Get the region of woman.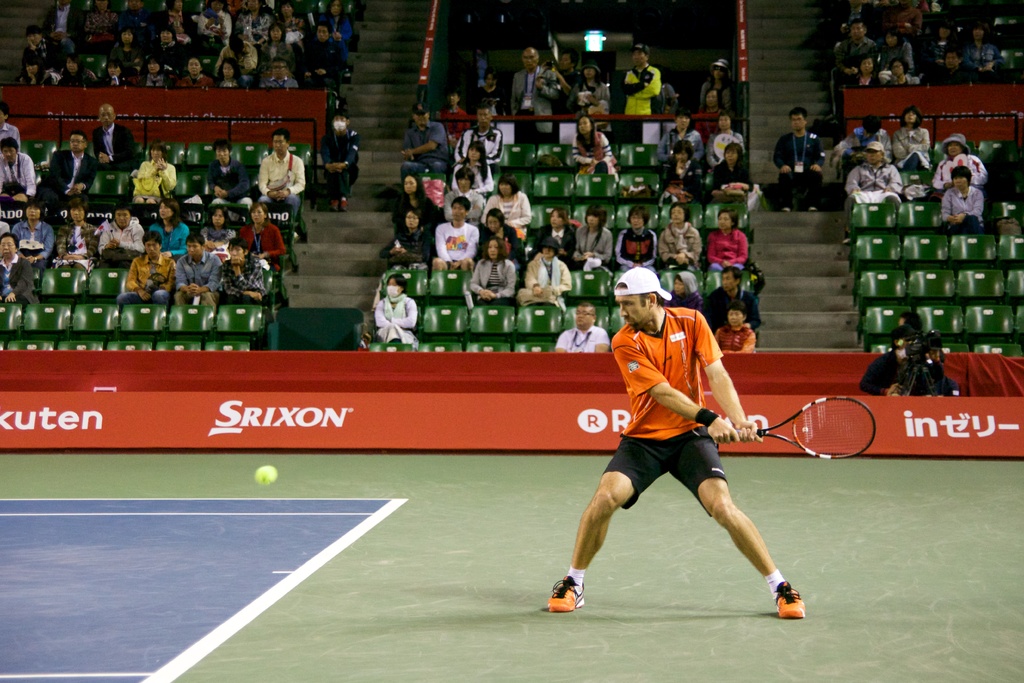
(x1=707, y1=207, x2=753, y2=270).
